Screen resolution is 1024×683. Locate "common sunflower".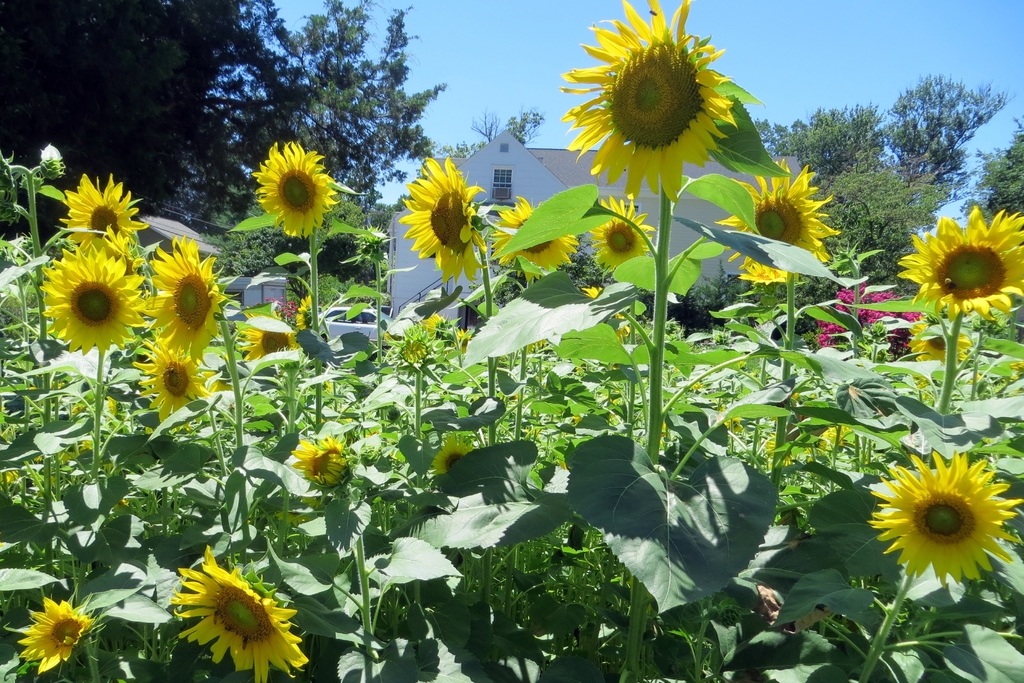
145 243 232 353.
